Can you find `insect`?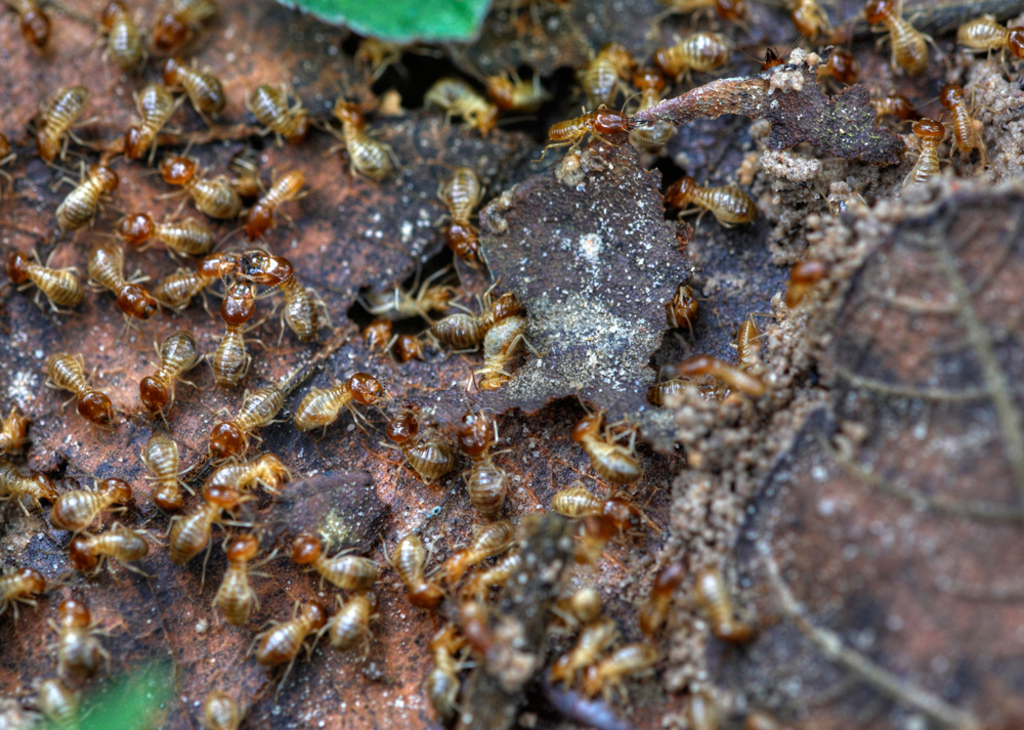
Yes, bounding box: detection(530, 89, 666, 170).
